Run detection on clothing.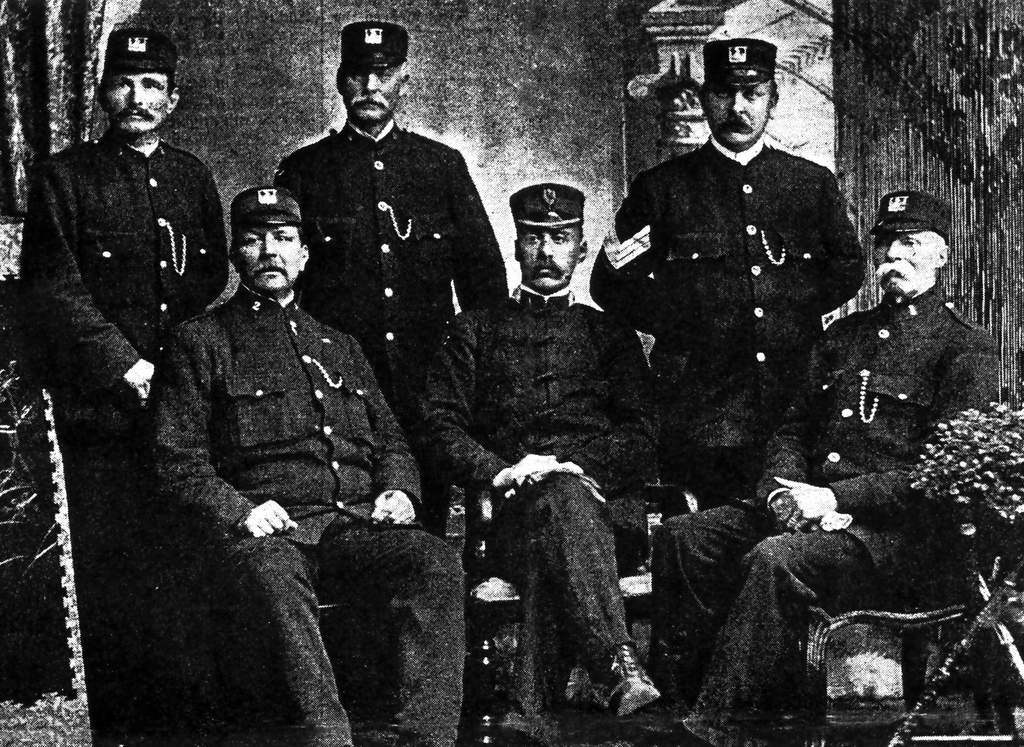
Result: left=609, top=77, right=893, bottom=525.
